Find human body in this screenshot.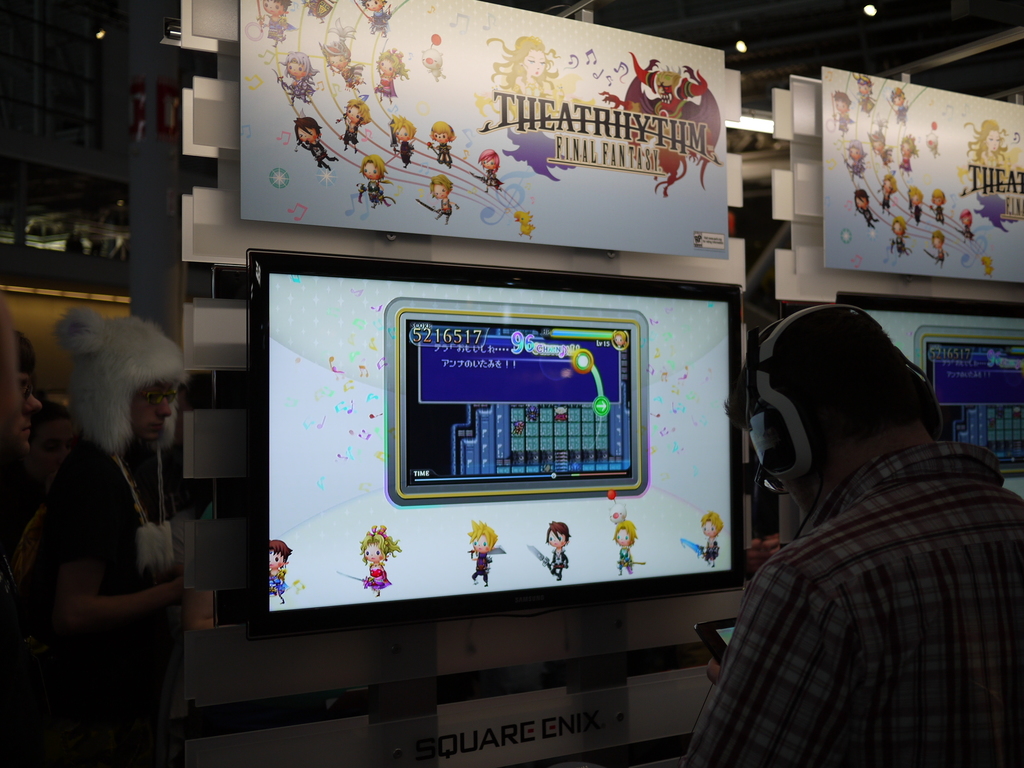
The bounding box for human body is x1=4 y1=299 x2=198 y2=767.
